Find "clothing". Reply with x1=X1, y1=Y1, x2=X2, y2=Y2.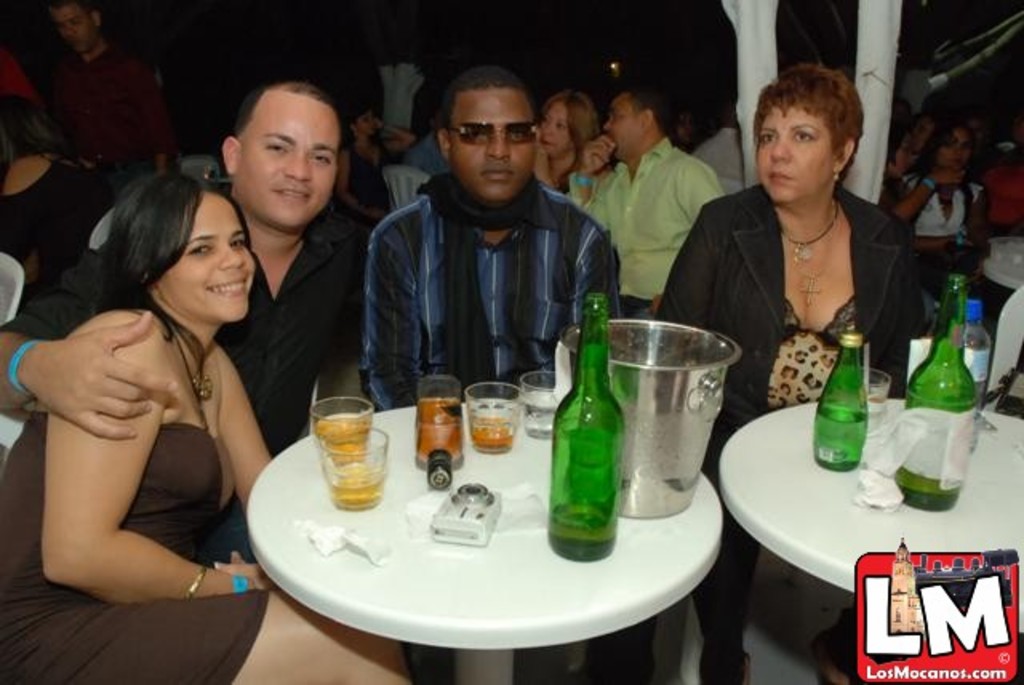
x1=568, y1=139, x2=728, y2=315.
